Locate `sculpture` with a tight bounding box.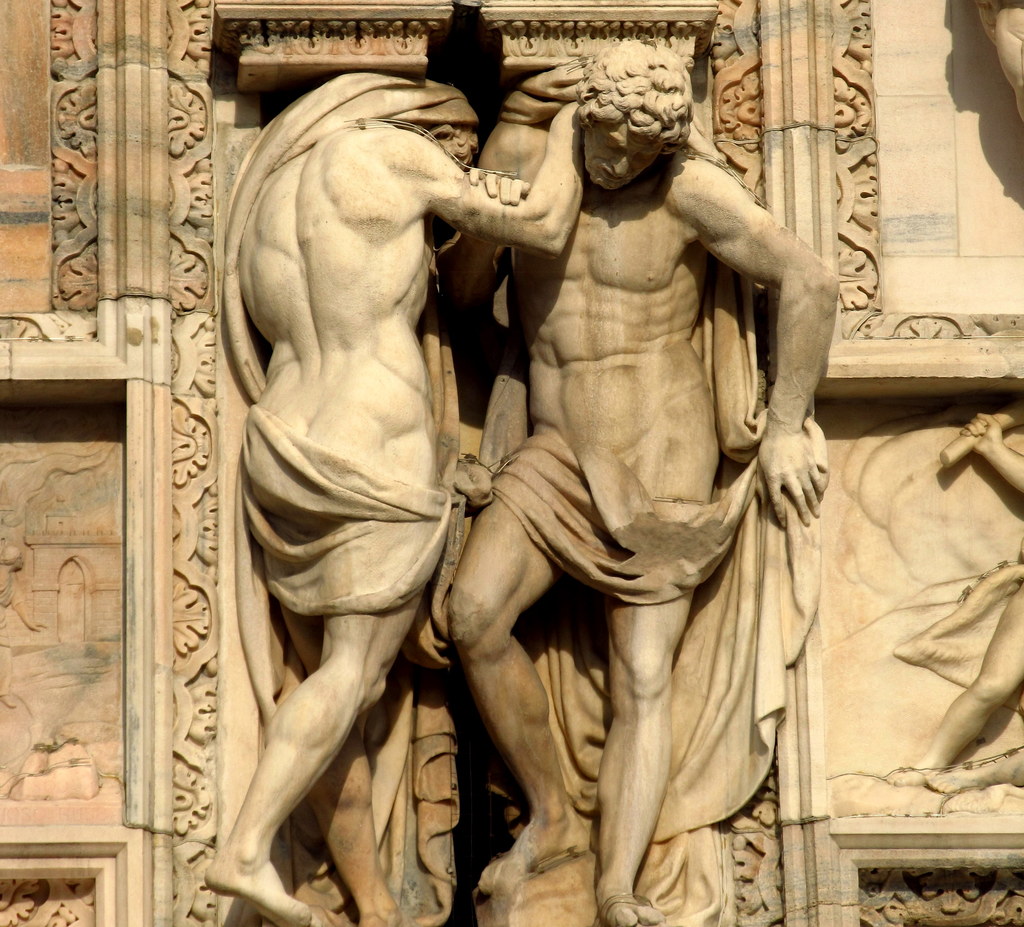
BBox(877, 401, 1023, 787).
